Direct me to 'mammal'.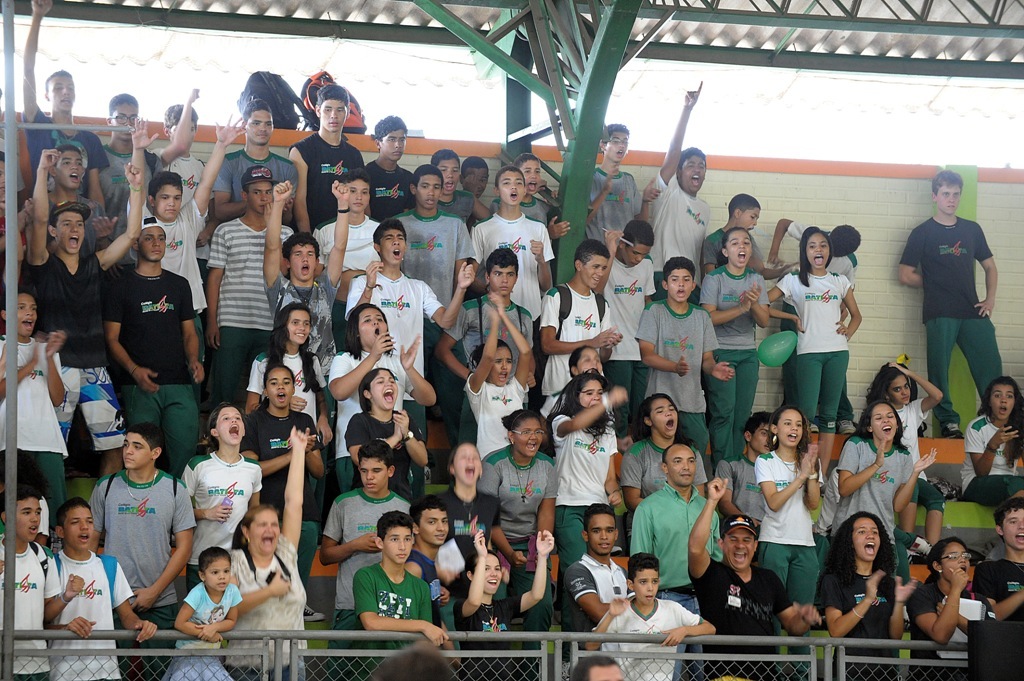
Direction: [x1=554, y1=364, x2=634, y2=579].
